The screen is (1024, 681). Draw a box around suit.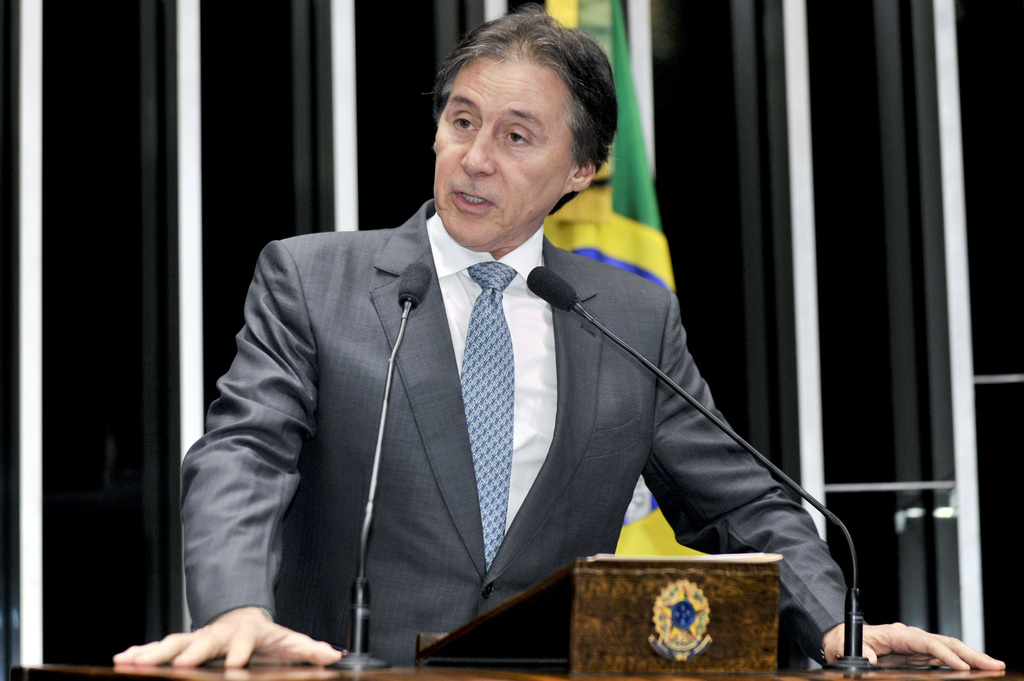
{"x1": 184, "y1": 198, "x2": 852, "y2": 655}.
